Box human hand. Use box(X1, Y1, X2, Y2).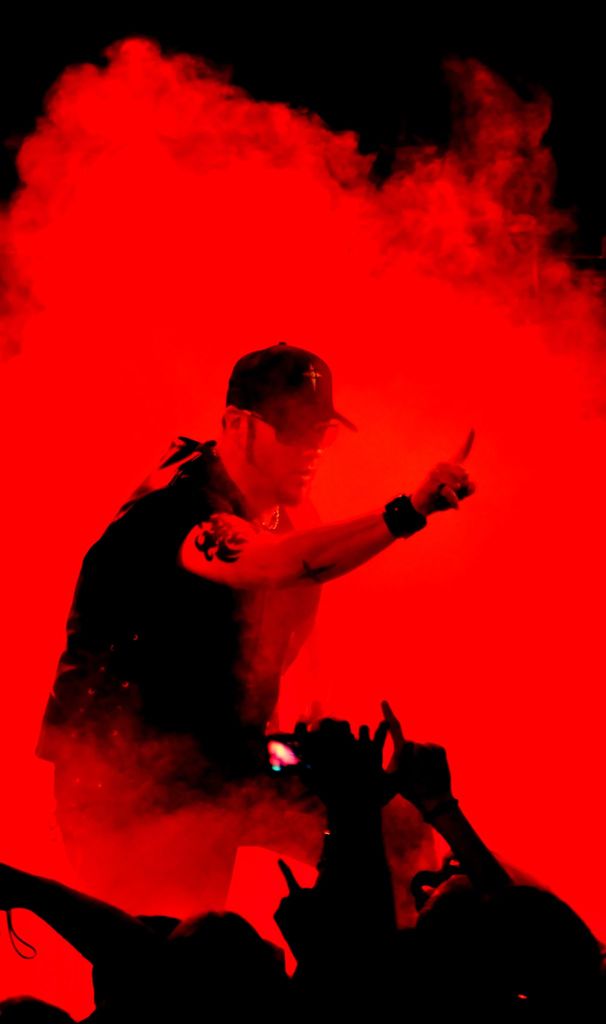
box(380, 698, 452, 817).
